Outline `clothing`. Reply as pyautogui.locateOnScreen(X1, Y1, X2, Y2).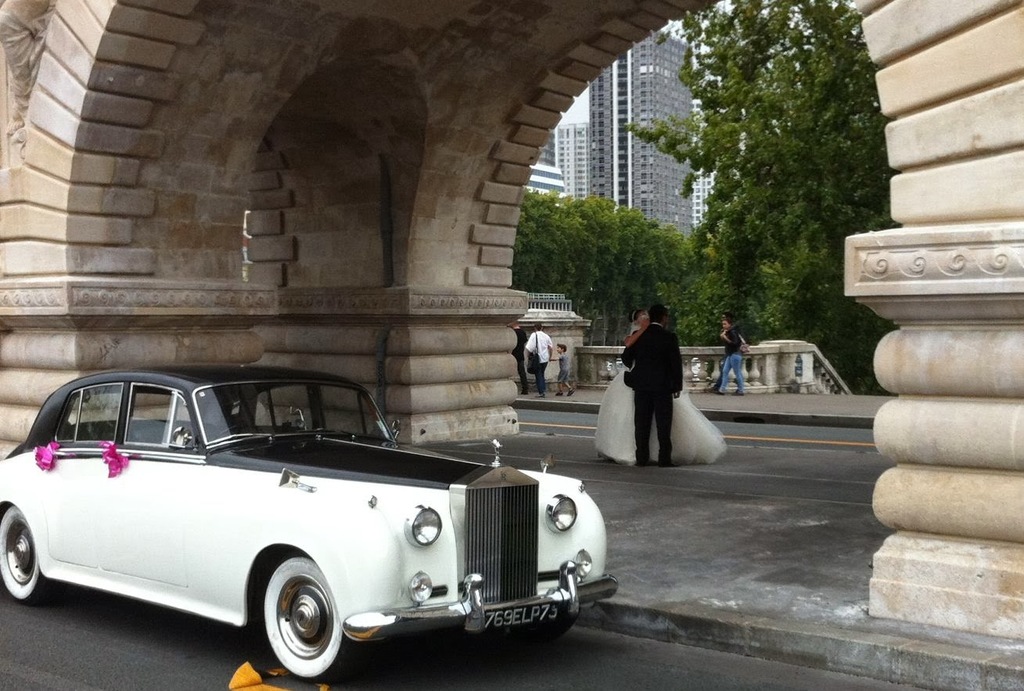
pyautogui.locateOnScreen(616, 299, 710, 470).
